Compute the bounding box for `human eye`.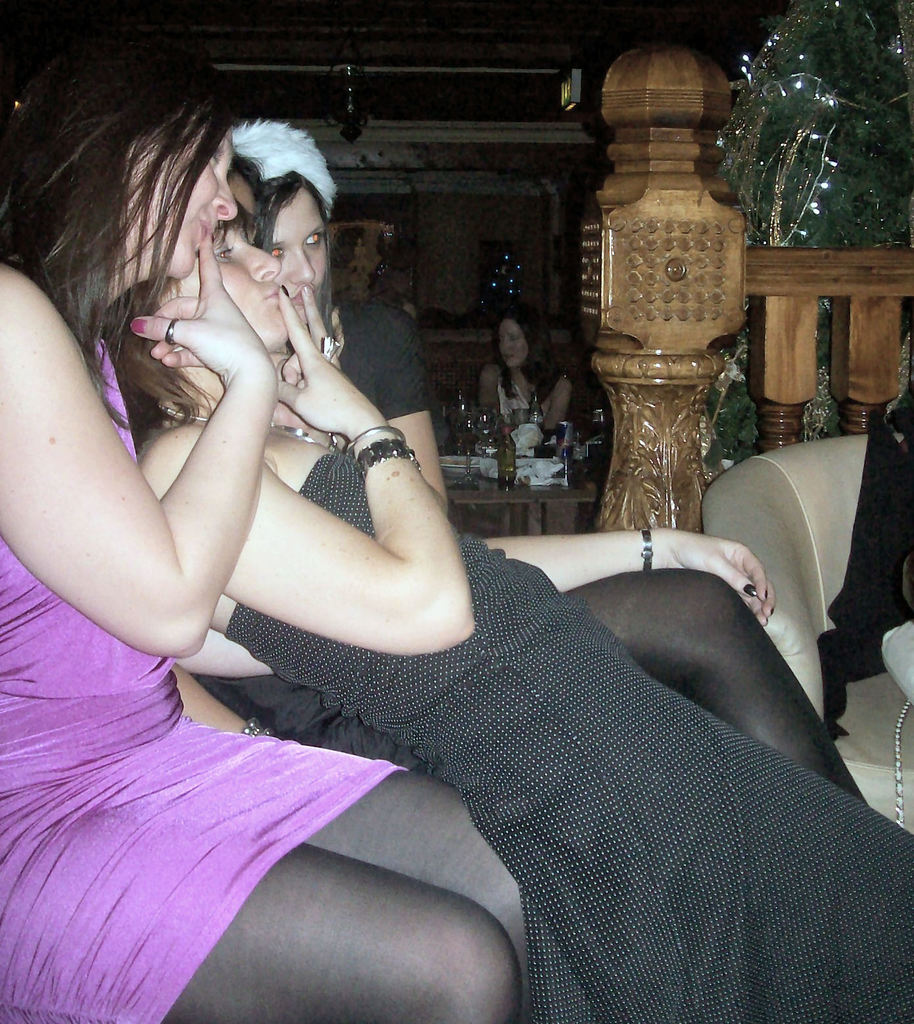
select_region(209, 148, 225, 167).
